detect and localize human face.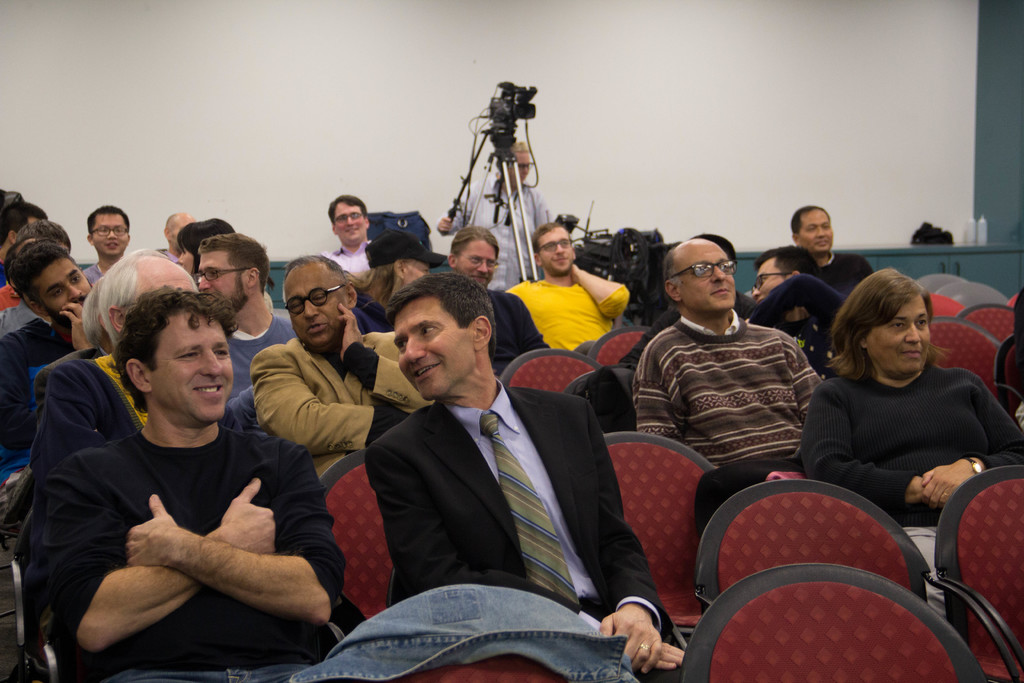
Localized at x1=511, y1=150, x2=531, y2=186.
